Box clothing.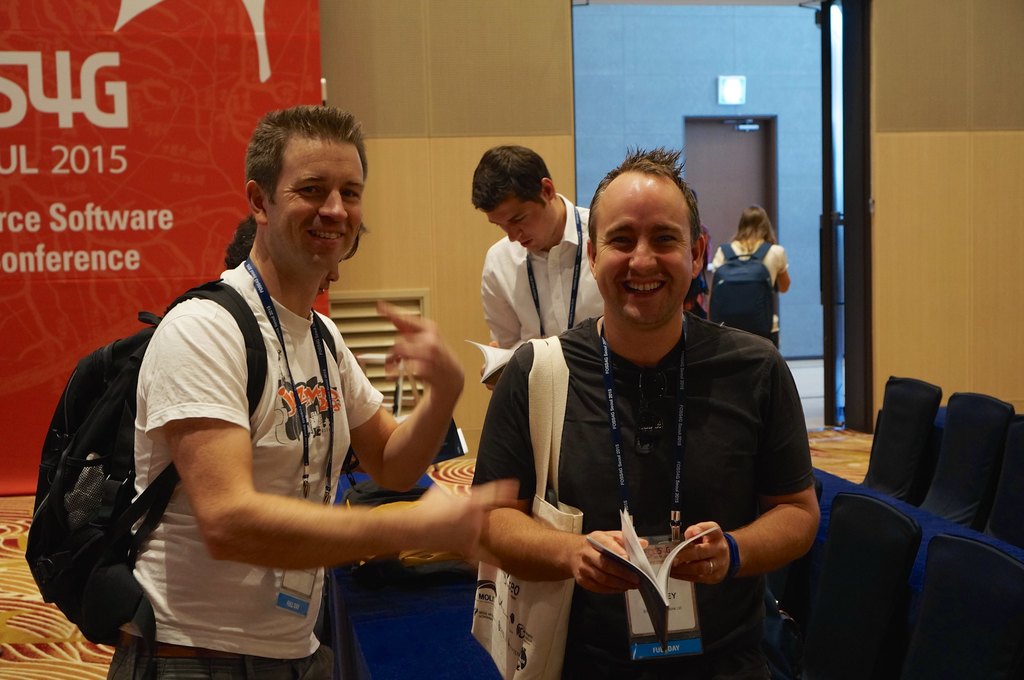
box=[131, 260, 383, 679].
